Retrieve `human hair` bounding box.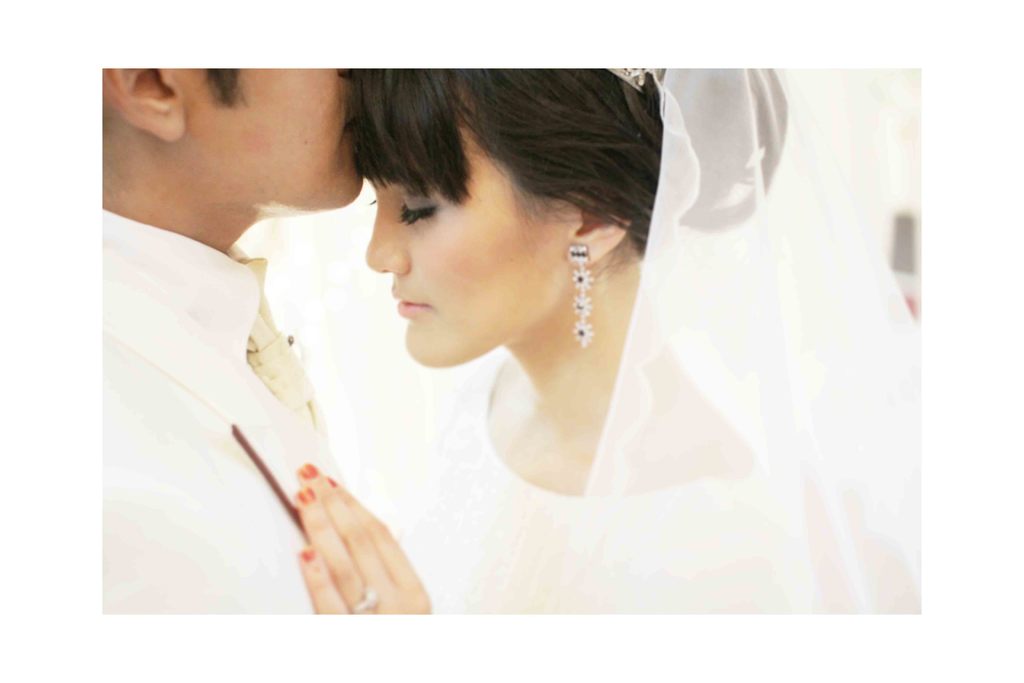
Bounding box: [left=328, top=85, right=659, bottom=283].
